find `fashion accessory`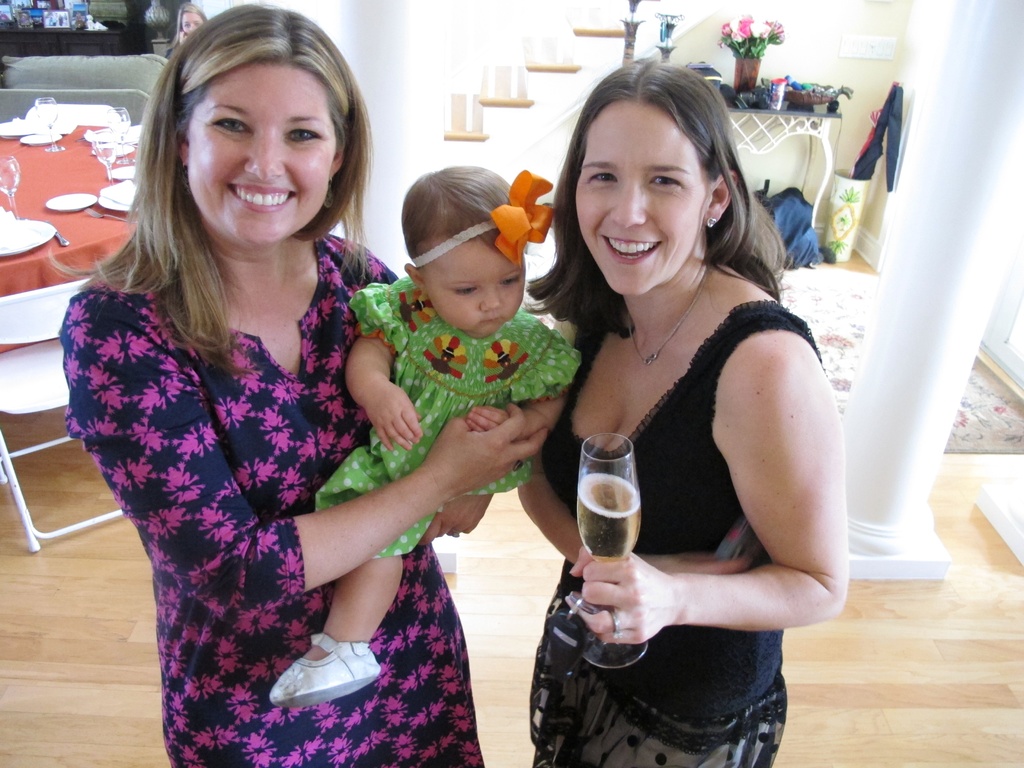
locate(630, 267, 711, 364)
